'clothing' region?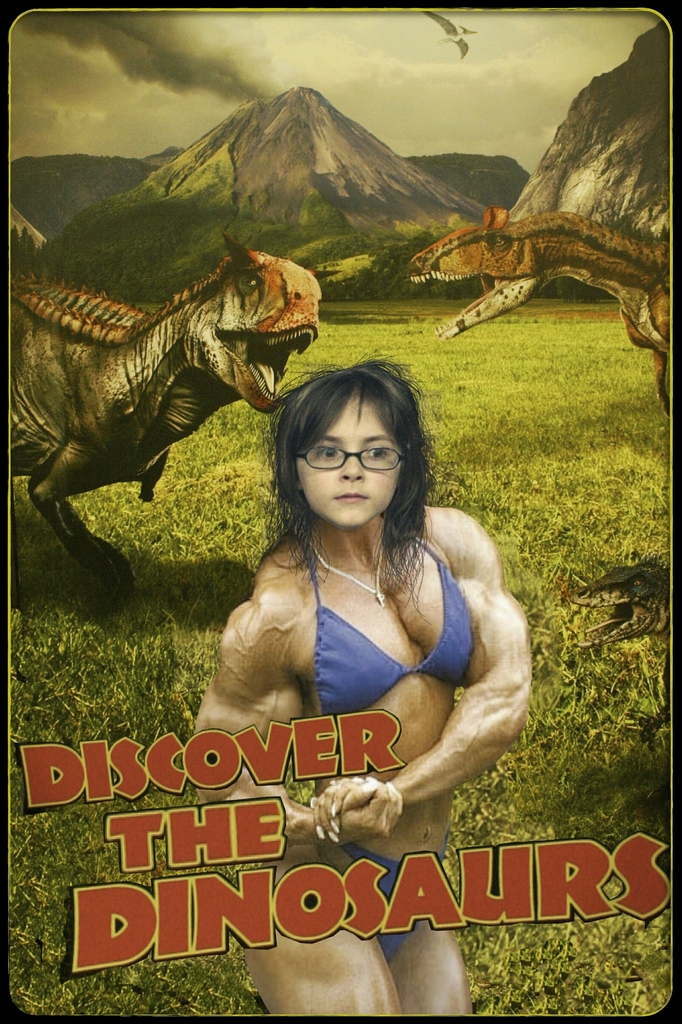
302:520:472:718
